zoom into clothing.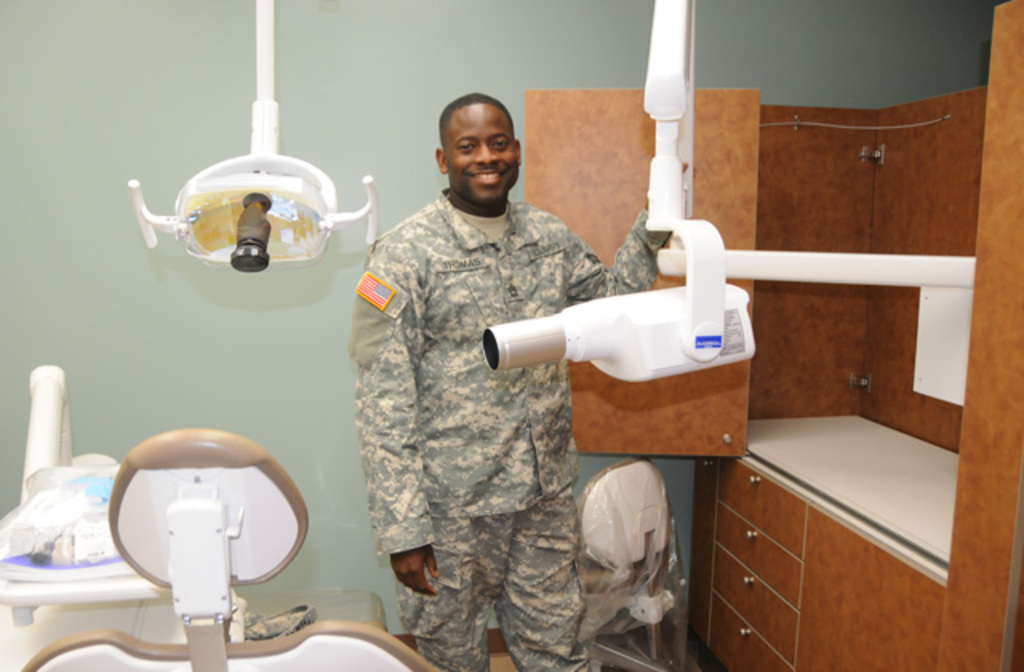
Zoom target: 411 520 595 670.
